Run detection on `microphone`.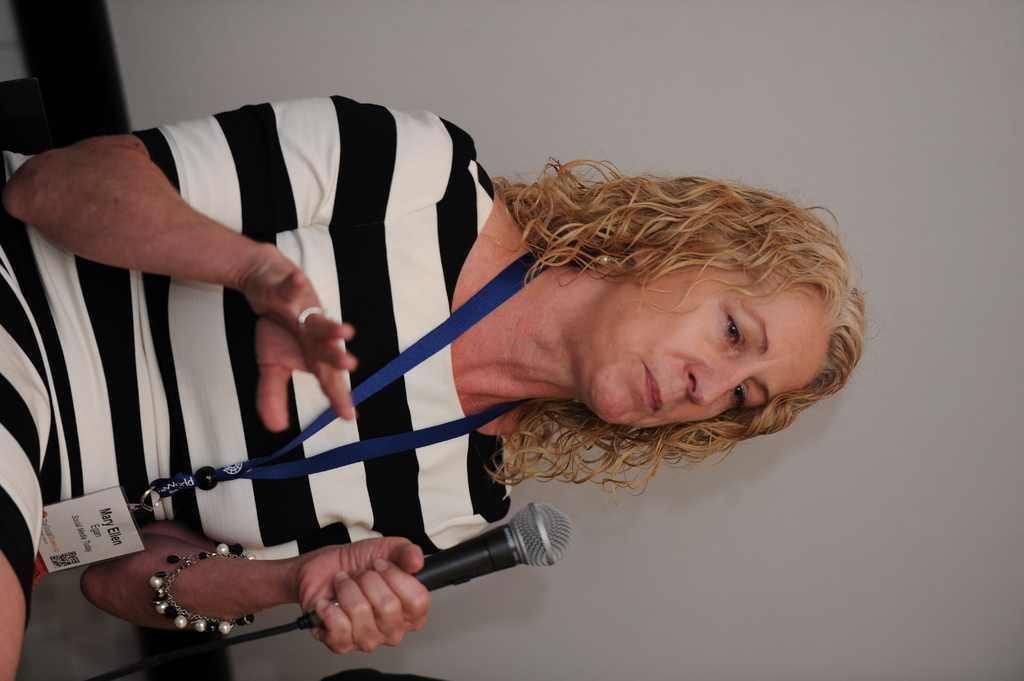
Result: pyautogui.locateOnScreen(285, 502, 568, 635).
